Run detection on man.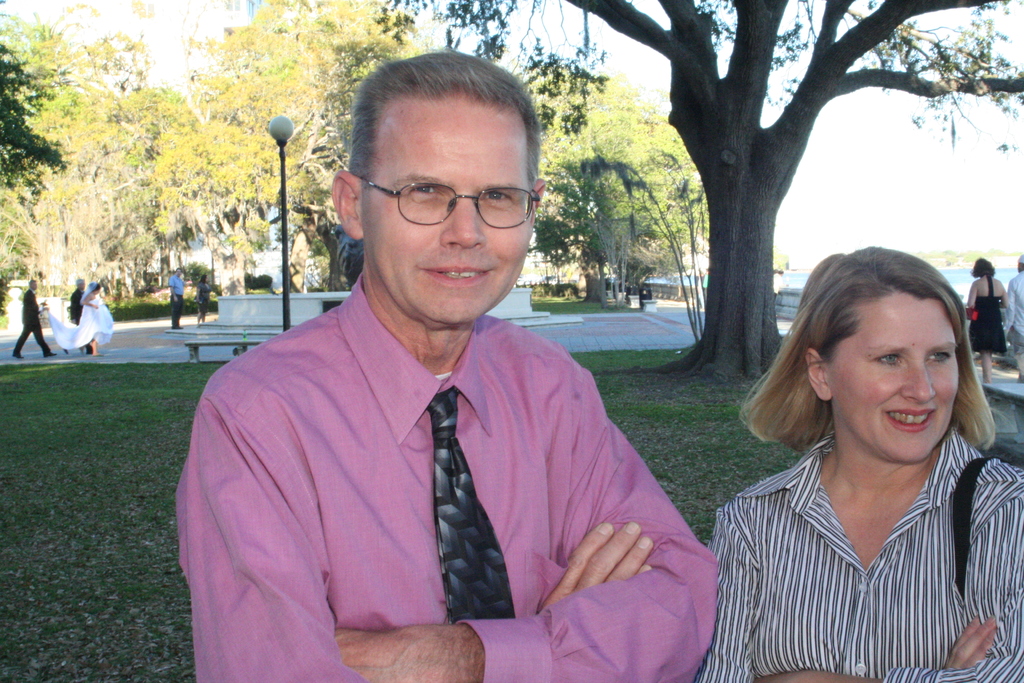
Result: left=167, top=76, right=731, bottom=665.
